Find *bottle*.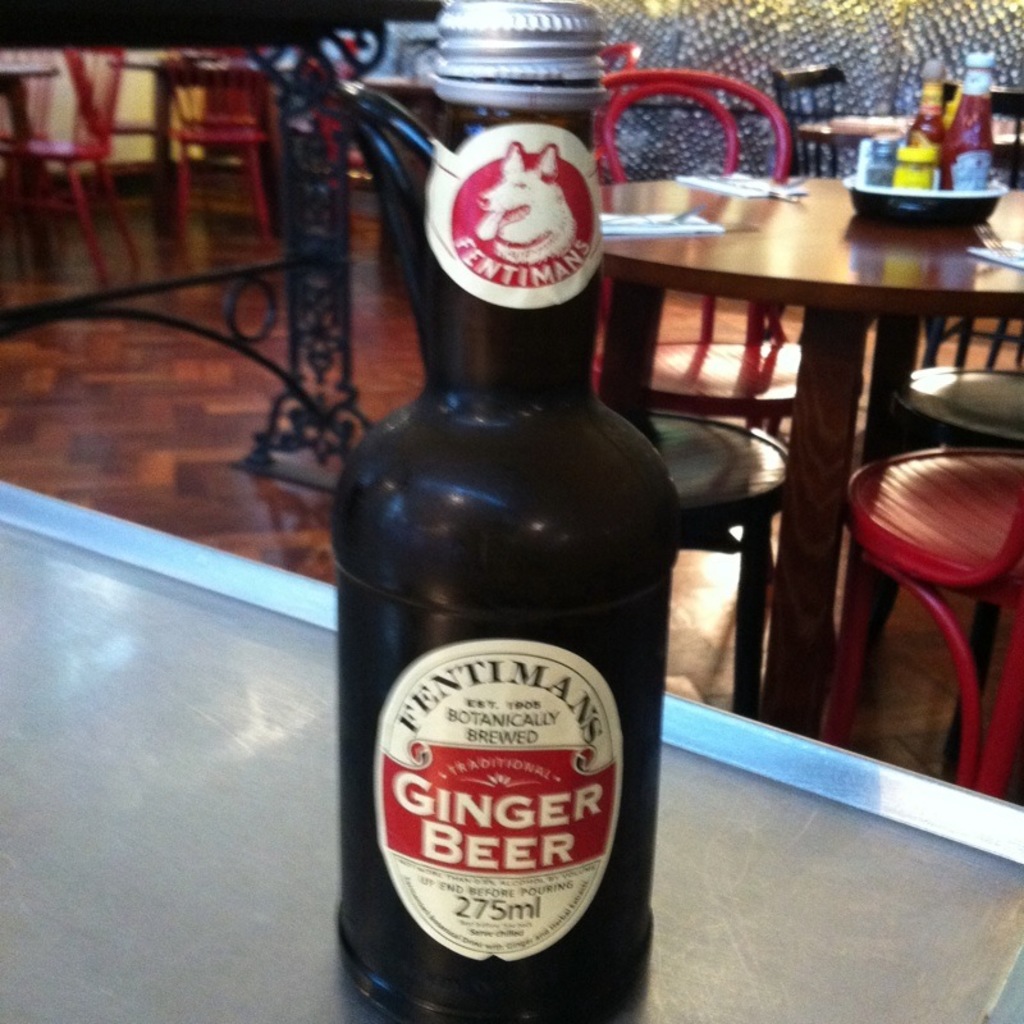
box=[316, 124, 684, 1018].
